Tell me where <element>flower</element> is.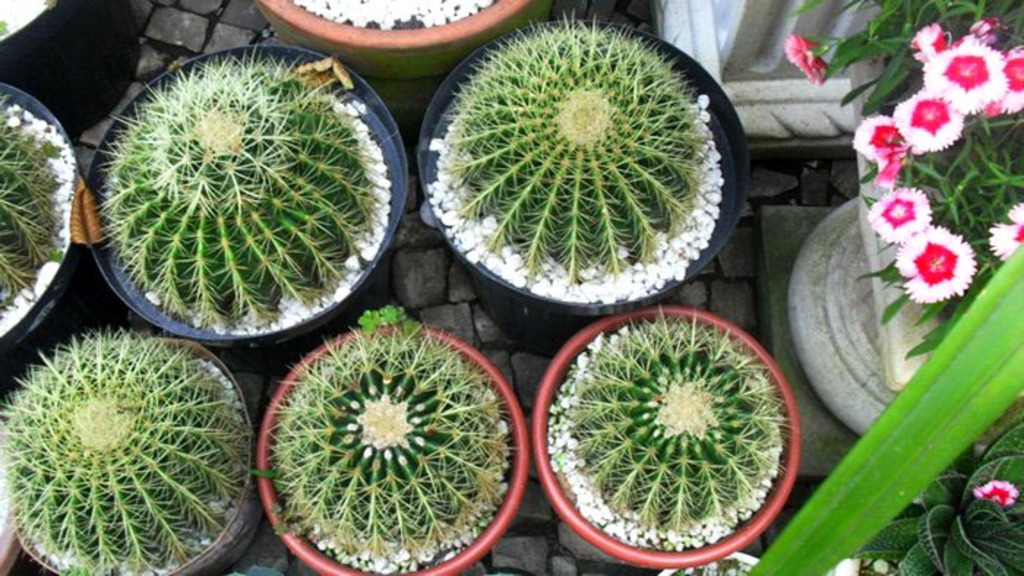
<element>flower</element> is at x1=865 y1=184 x2=930 y2=243.
